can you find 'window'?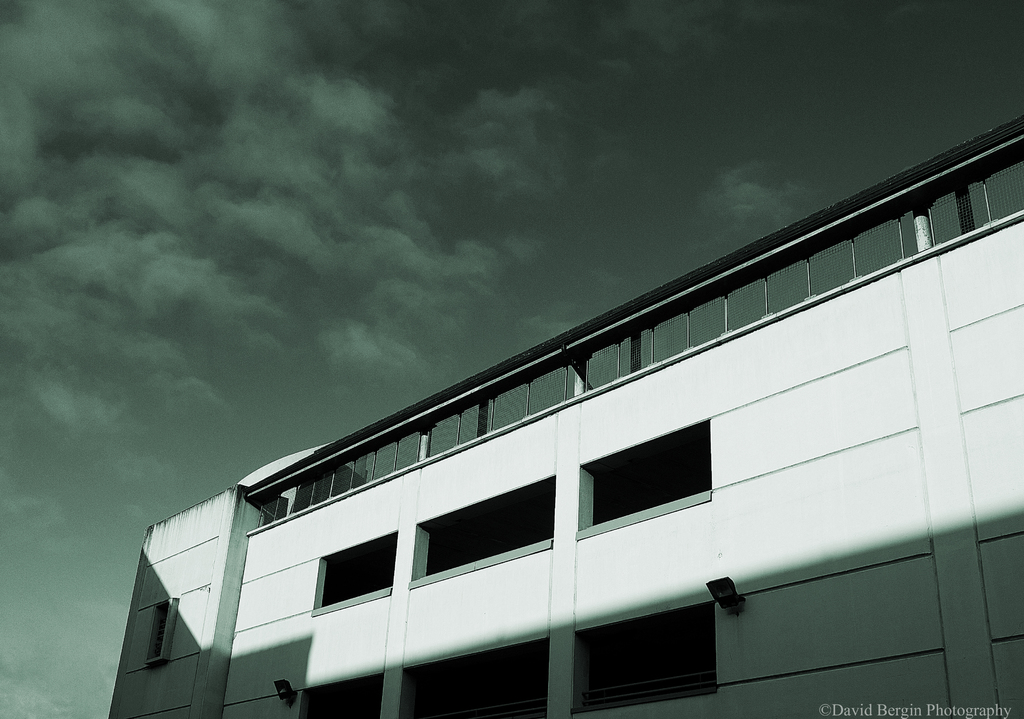
Yes, bounding box: locate(304, 674, 383, 718).
